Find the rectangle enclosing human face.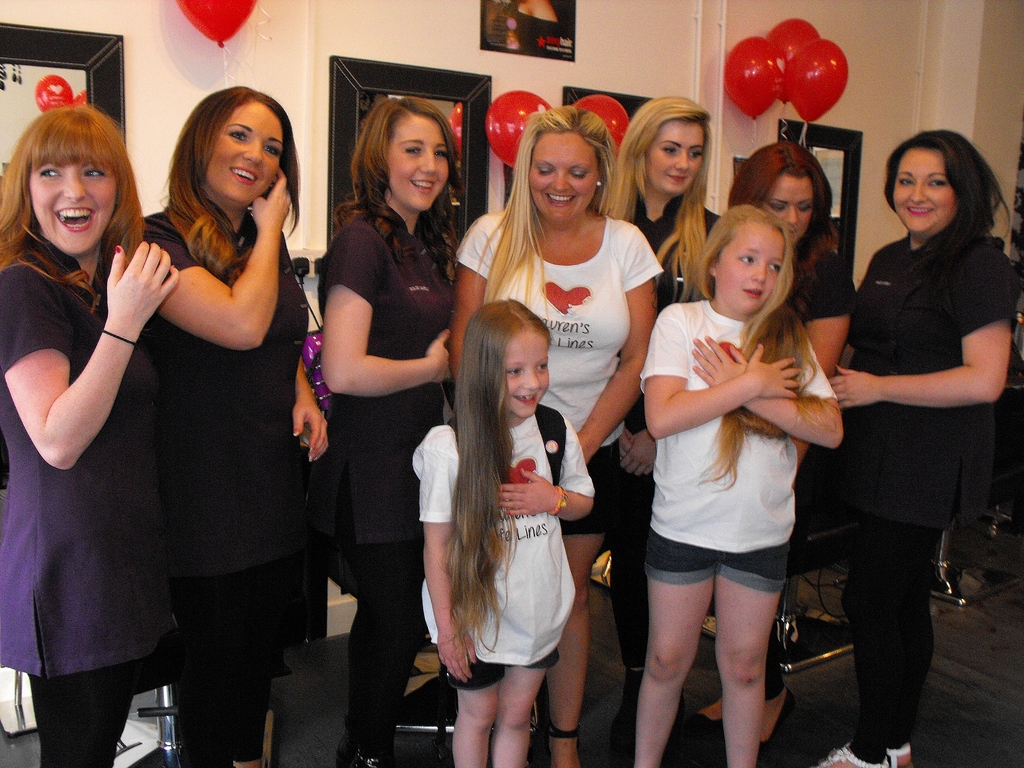
649, 120, 704, 193.
